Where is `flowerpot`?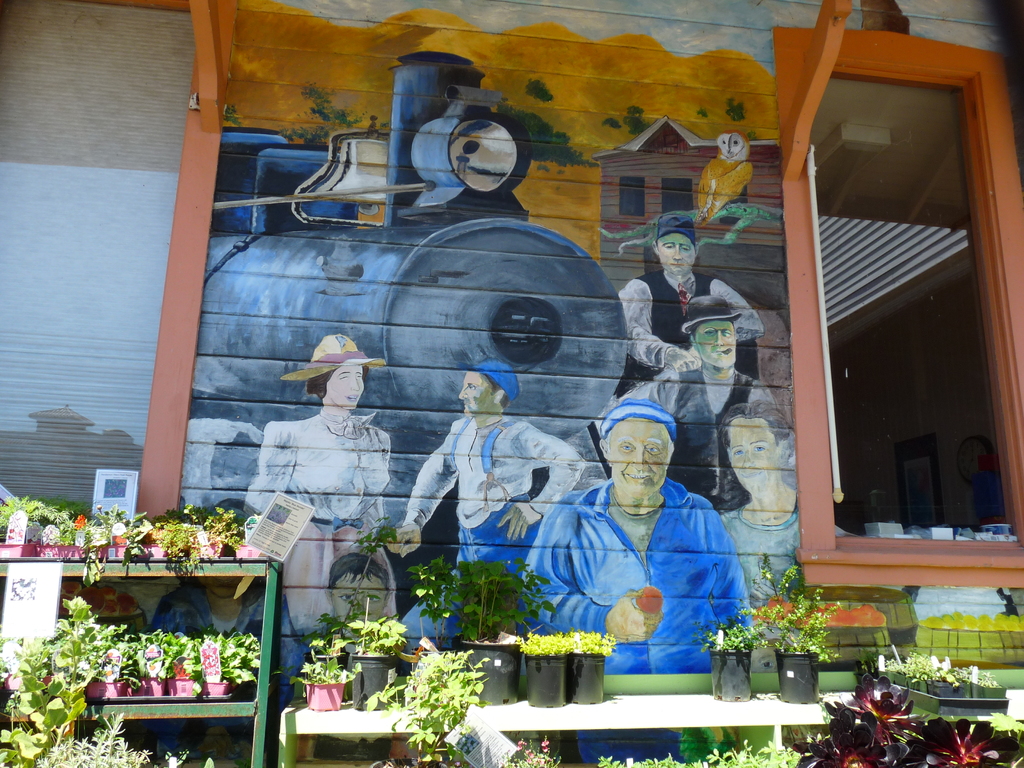
872:673:1004:700.
